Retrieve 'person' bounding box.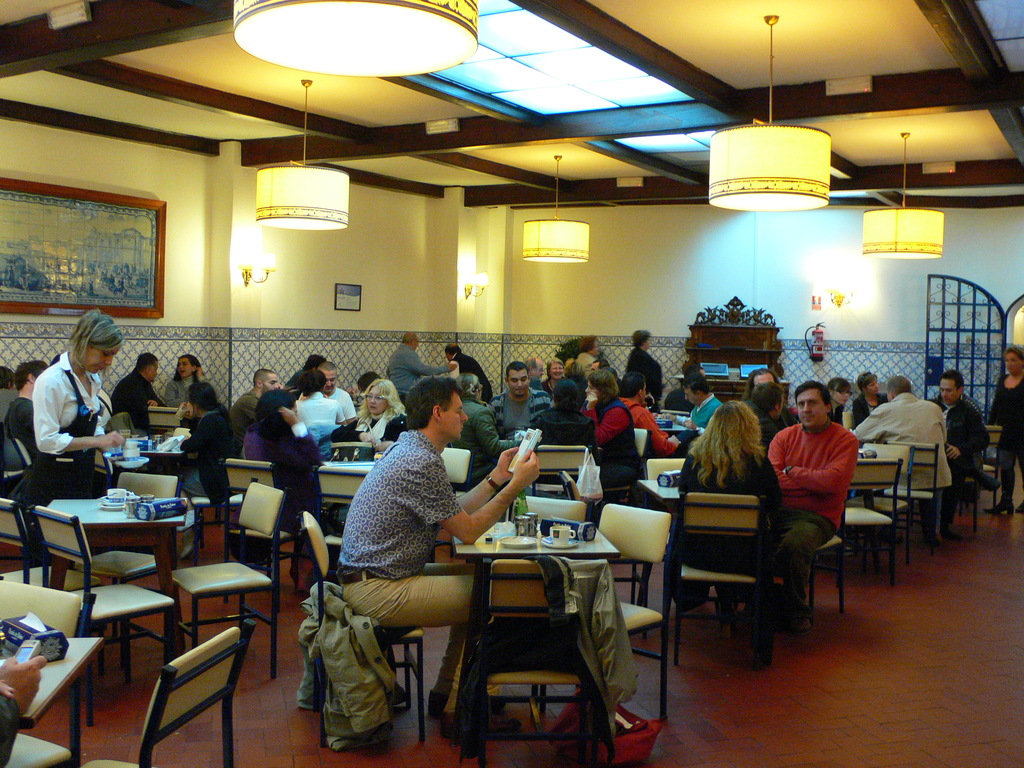
Bounding box: 447,343,494,397.
